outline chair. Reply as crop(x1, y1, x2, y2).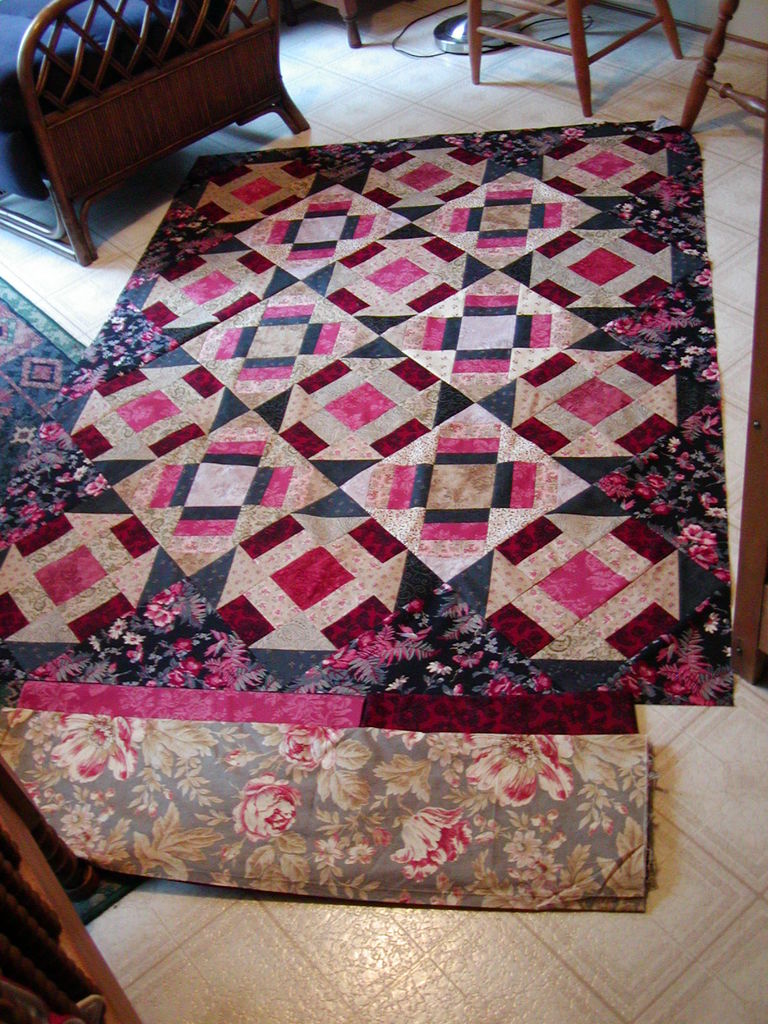
crop(0, 0, 312, 266).
